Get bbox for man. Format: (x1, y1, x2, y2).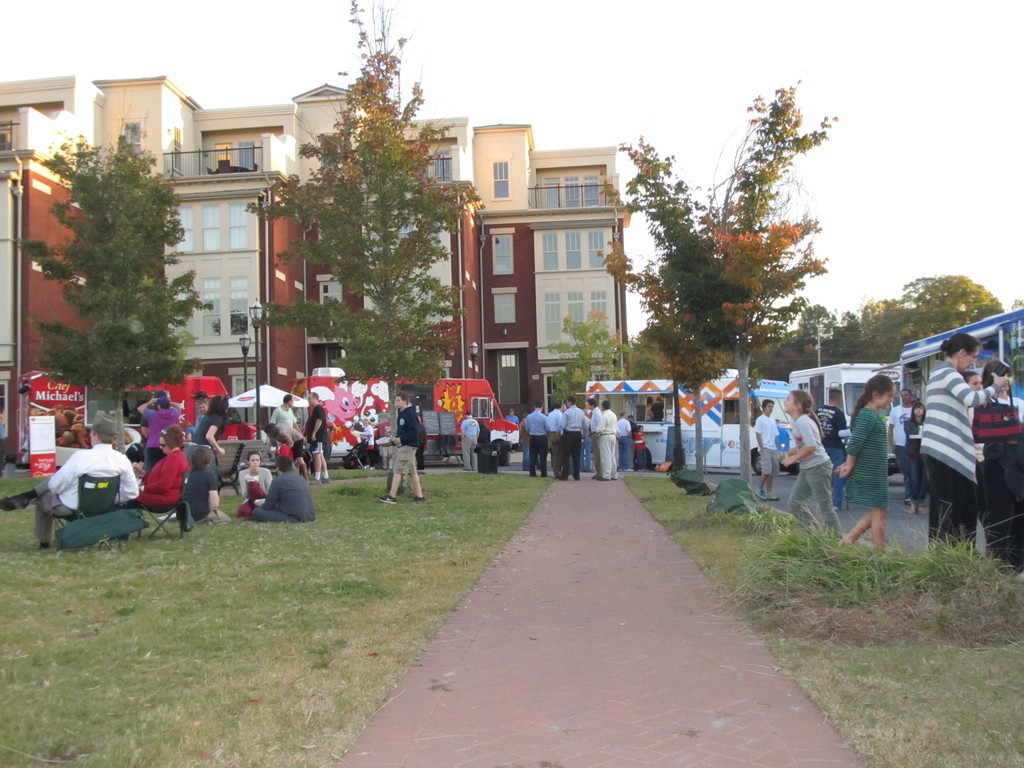
(190, 400, 209, 437).
